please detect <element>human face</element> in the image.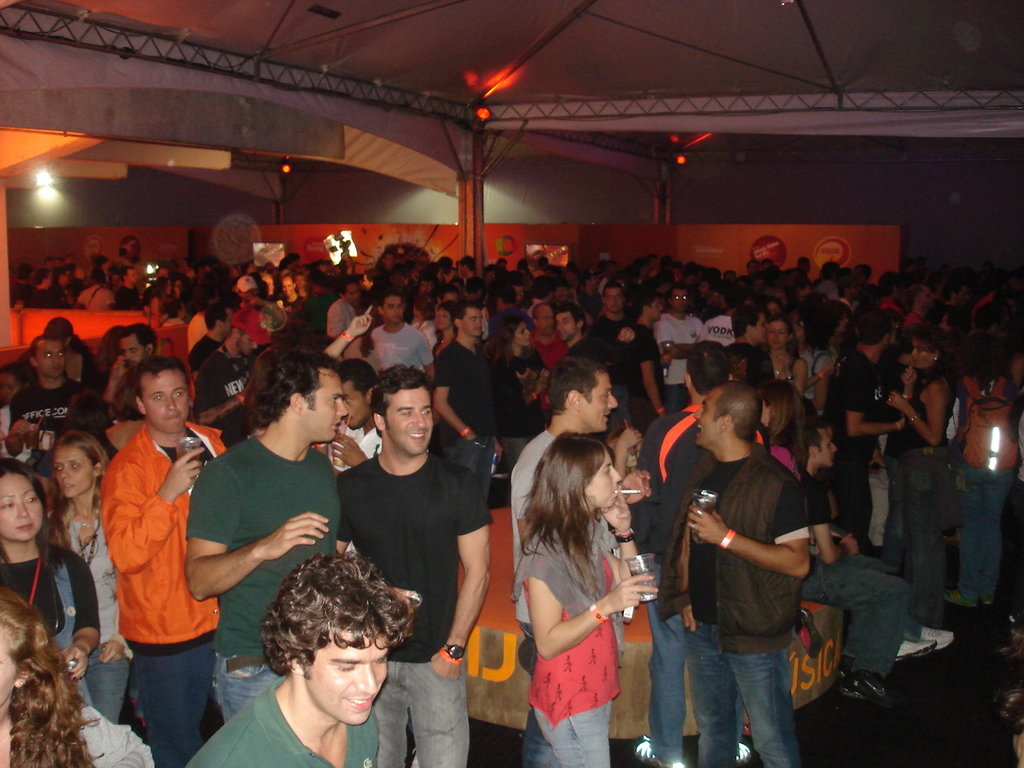
[left=1, top=470, right=42, bottom=534].
